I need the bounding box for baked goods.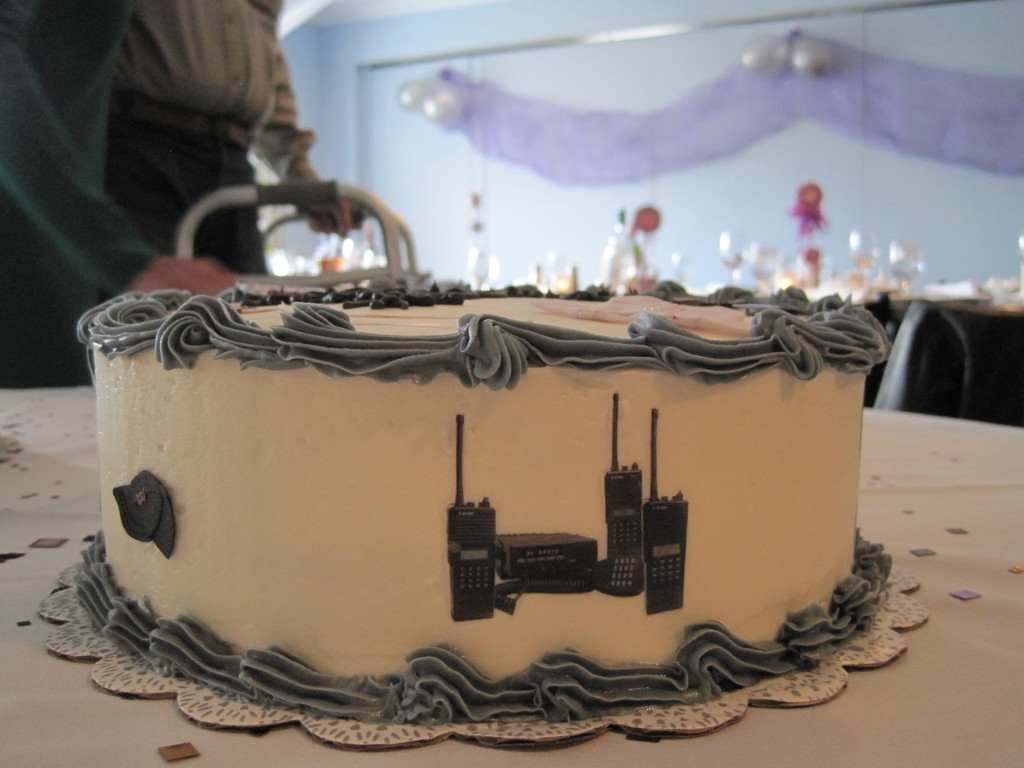
Here it is: (x1=38, y1=280, x2=932, y2=755).
